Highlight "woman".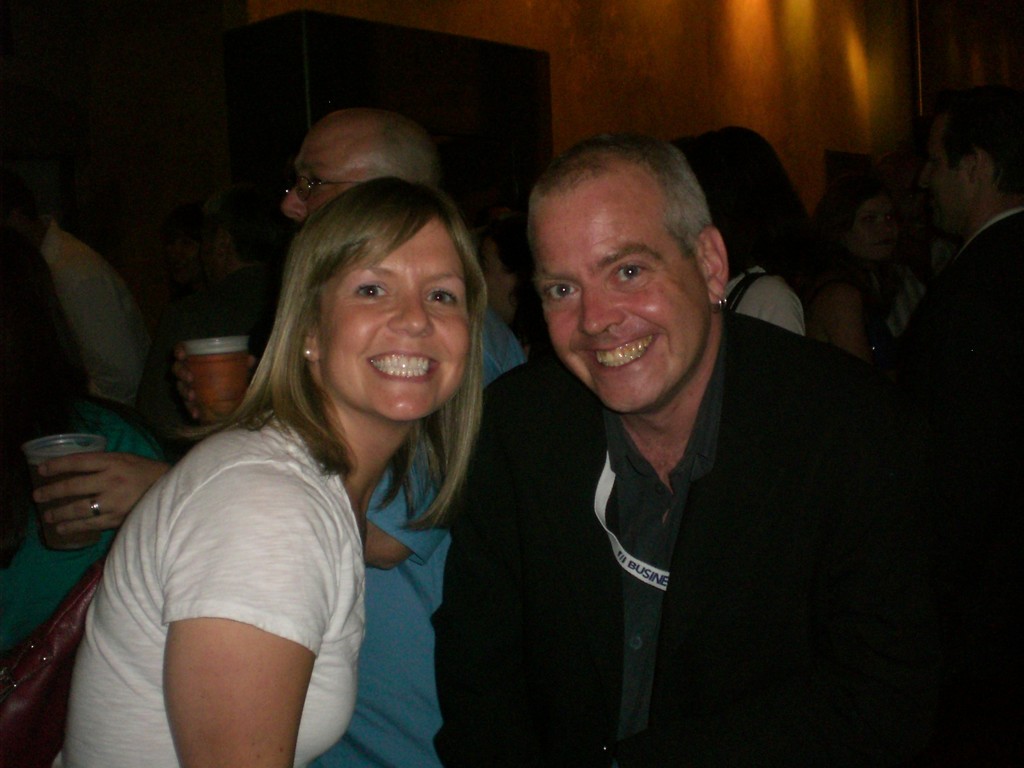
Highlighted region: detection(67, 165, 524, 766).
